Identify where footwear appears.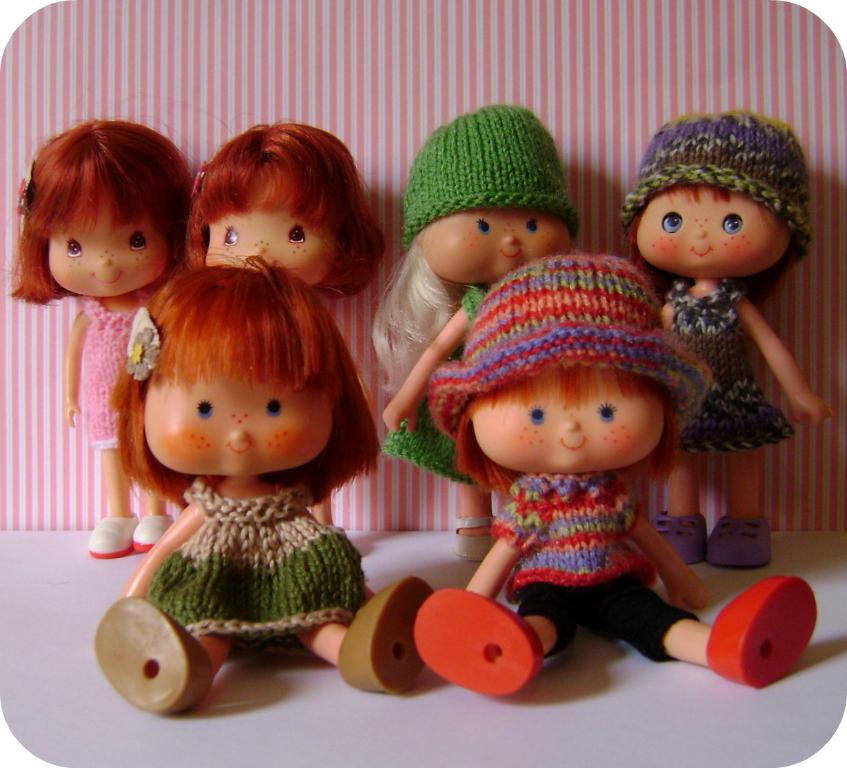
Appears at 92 596 214 718.
